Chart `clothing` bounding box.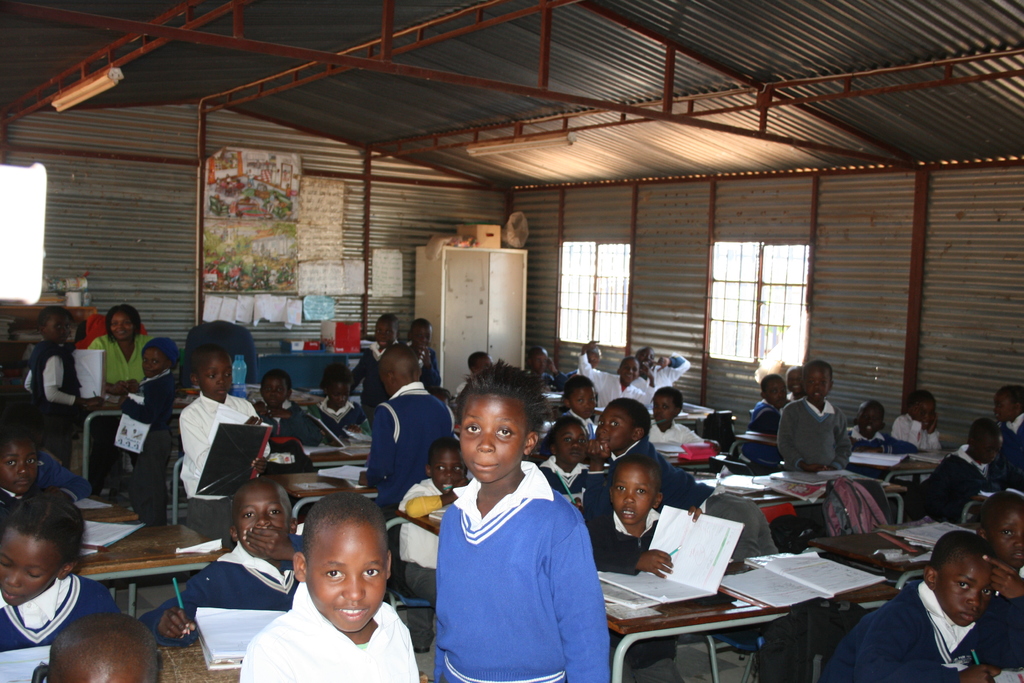
Charted: bbox=(311, 382, 374, 448).
